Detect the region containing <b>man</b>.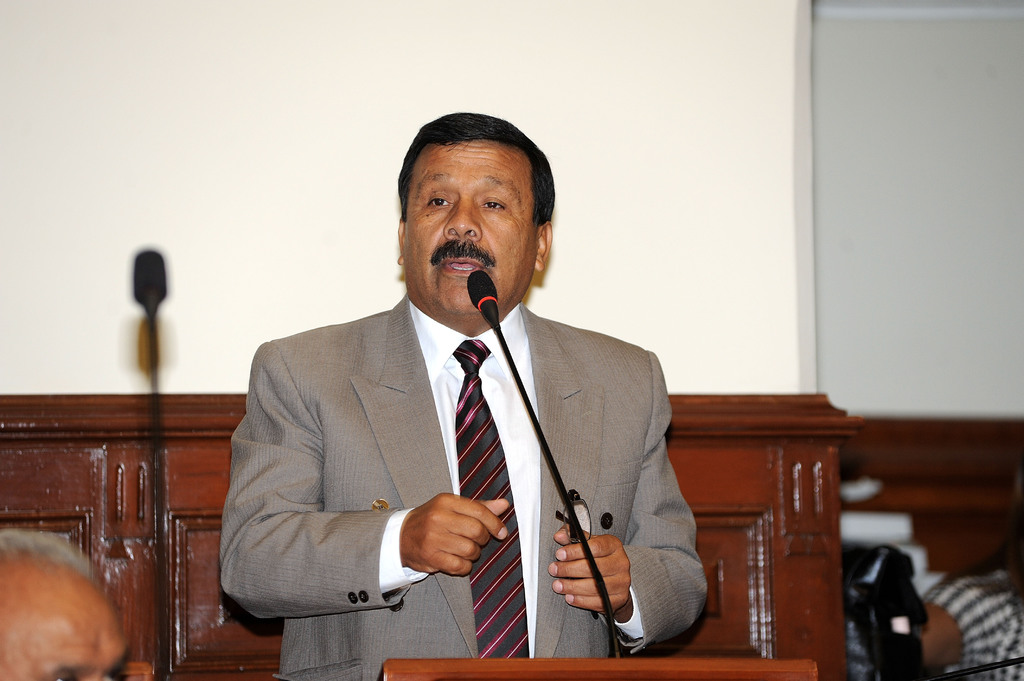
(0,519,136,680).
